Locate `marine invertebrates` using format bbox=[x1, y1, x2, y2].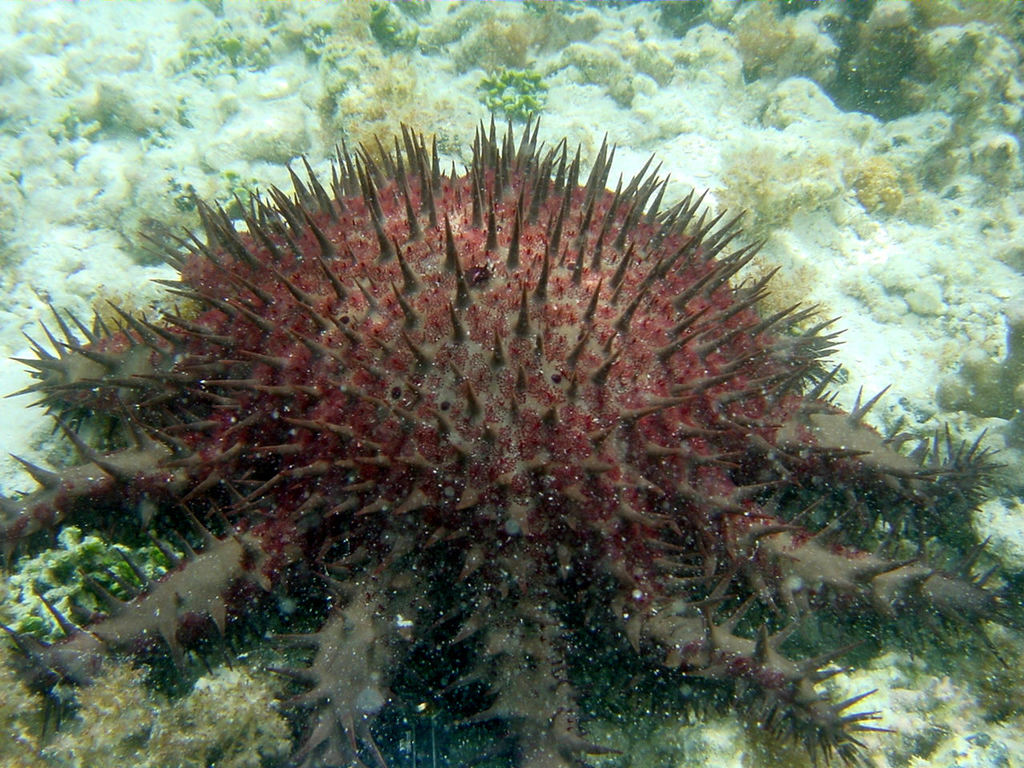
bbox=[1, 110, 1023, 767].
